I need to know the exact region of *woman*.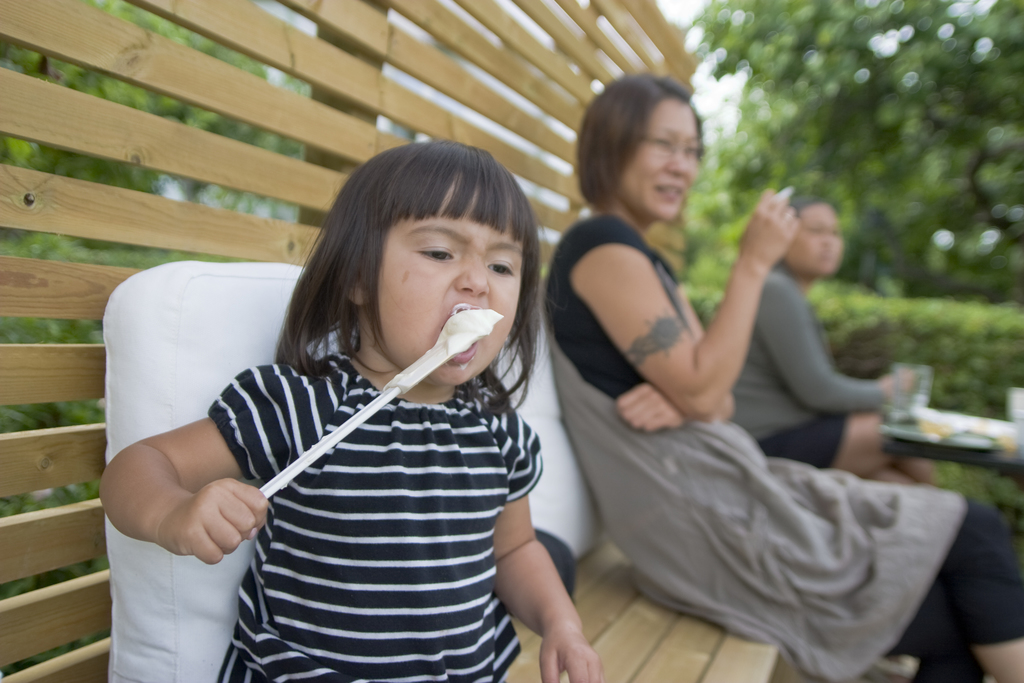
Region: detection(516, 73, 907, 669).
